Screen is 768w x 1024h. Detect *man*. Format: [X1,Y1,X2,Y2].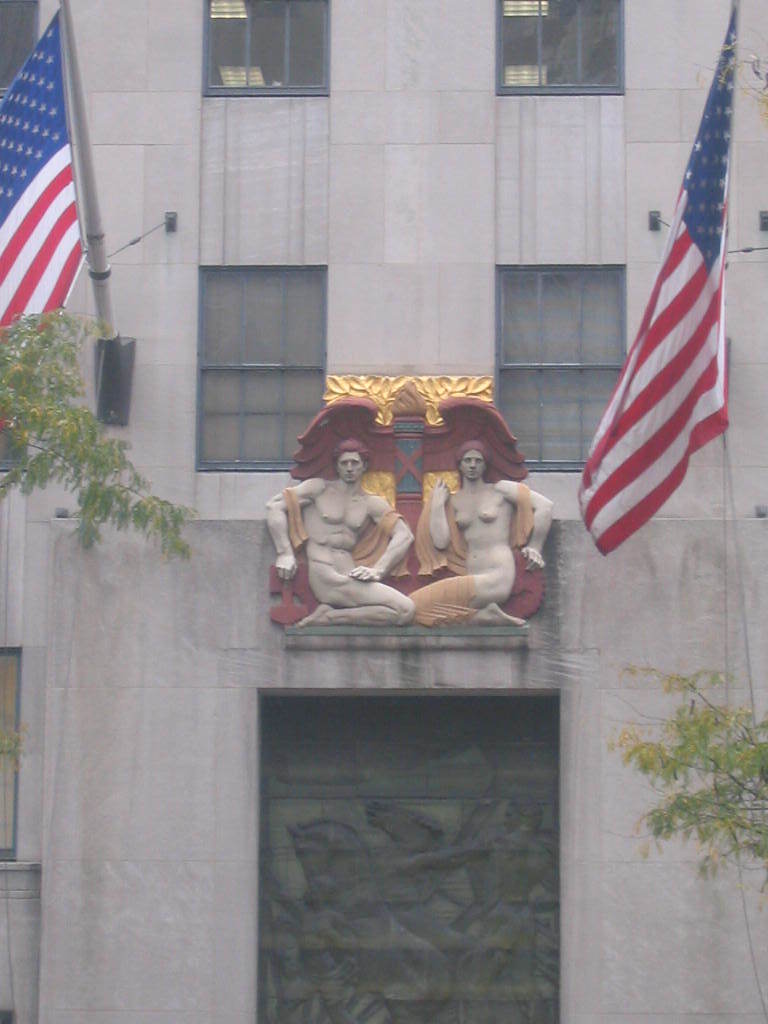
[264,435,420,636].
